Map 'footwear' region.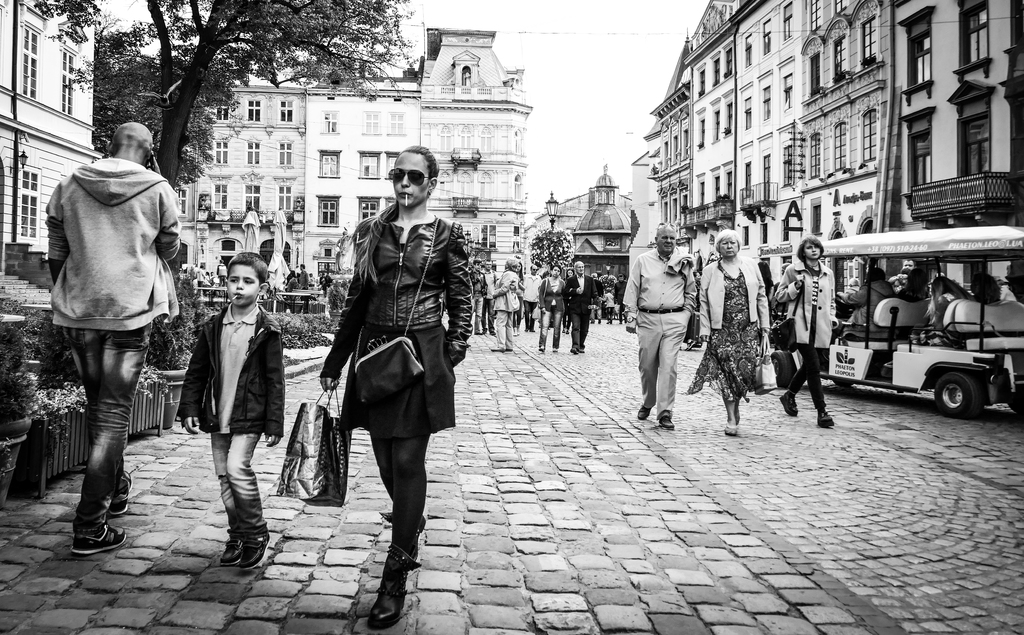
Mapped to 241 531 263 568.
